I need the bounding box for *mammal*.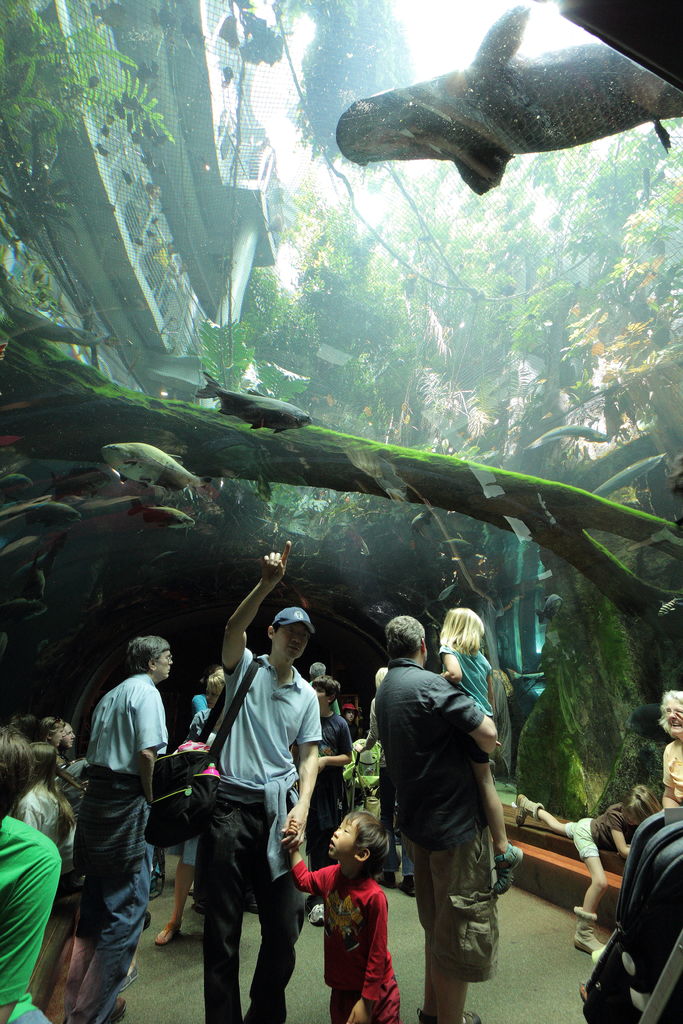
Here it is: [313,810,417,1010].
